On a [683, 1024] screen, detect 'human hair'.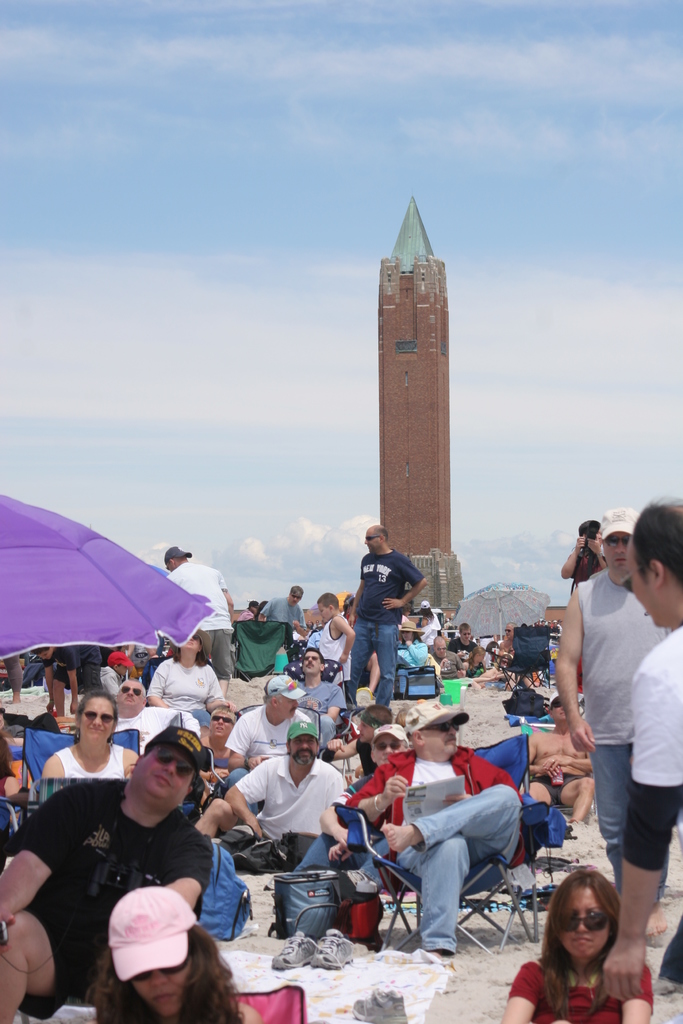
<region>317, 591, 340, 608</region>.
